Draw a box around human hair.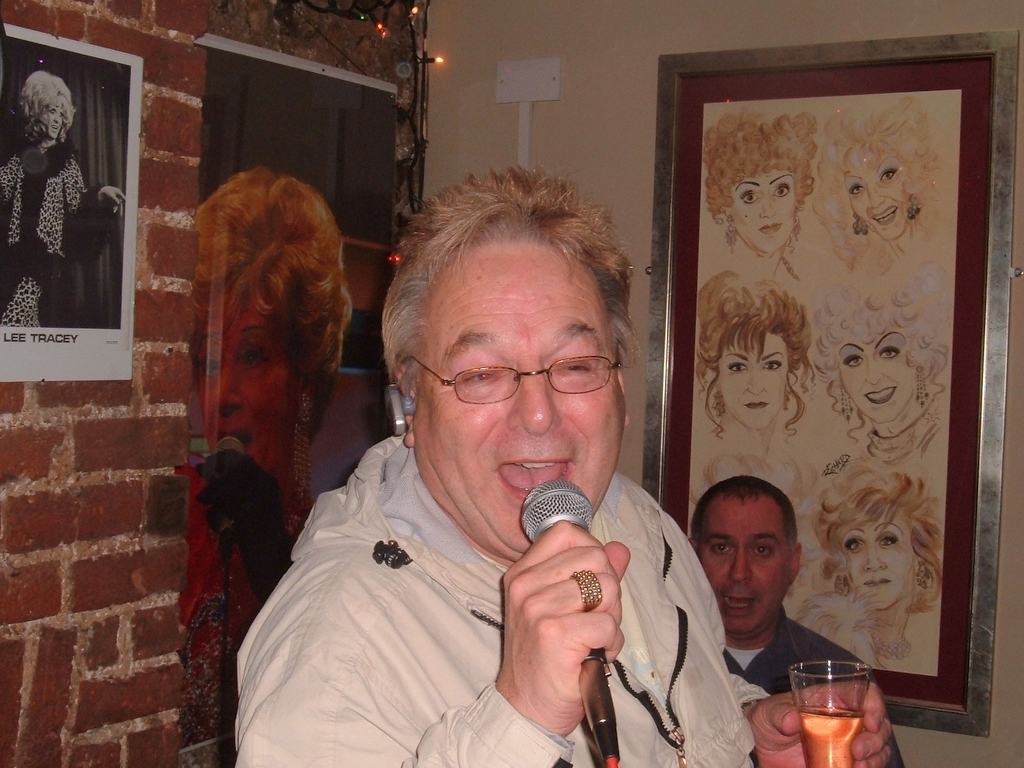
688/472/797/556.
